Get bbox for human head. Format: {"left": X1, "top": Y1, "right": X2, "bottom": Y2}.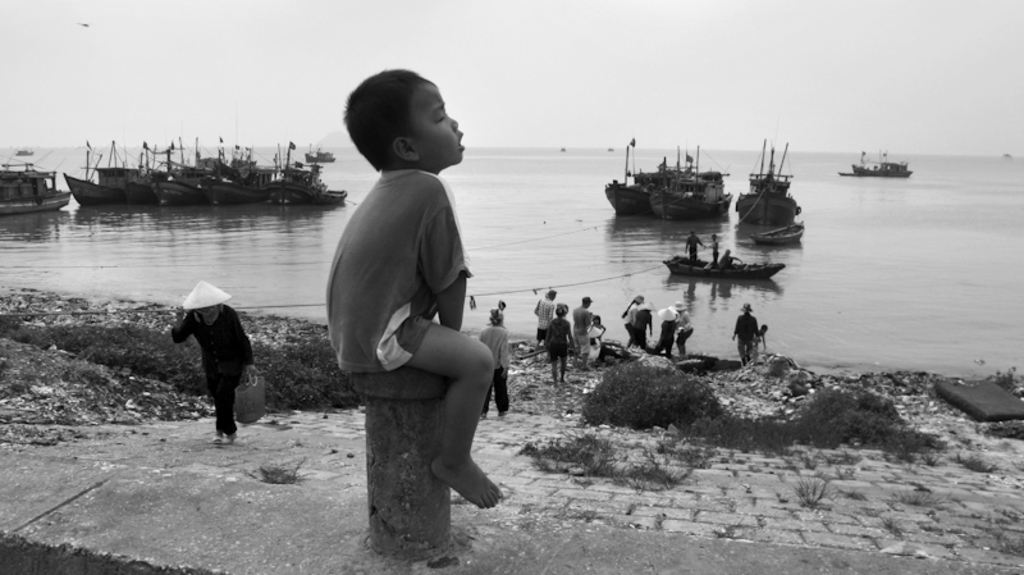
{"left": 490, "top": 307, "right": 503, "bottom": 328}.
